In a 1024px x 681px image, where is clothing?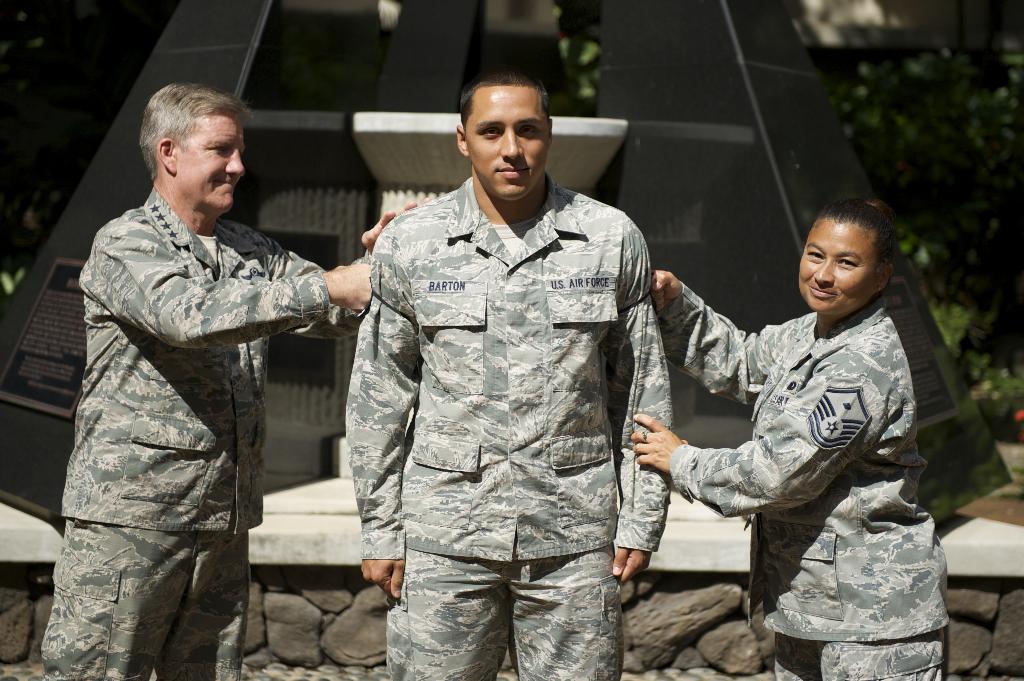
x1=333, y1=134, x2=682, y2=639.
